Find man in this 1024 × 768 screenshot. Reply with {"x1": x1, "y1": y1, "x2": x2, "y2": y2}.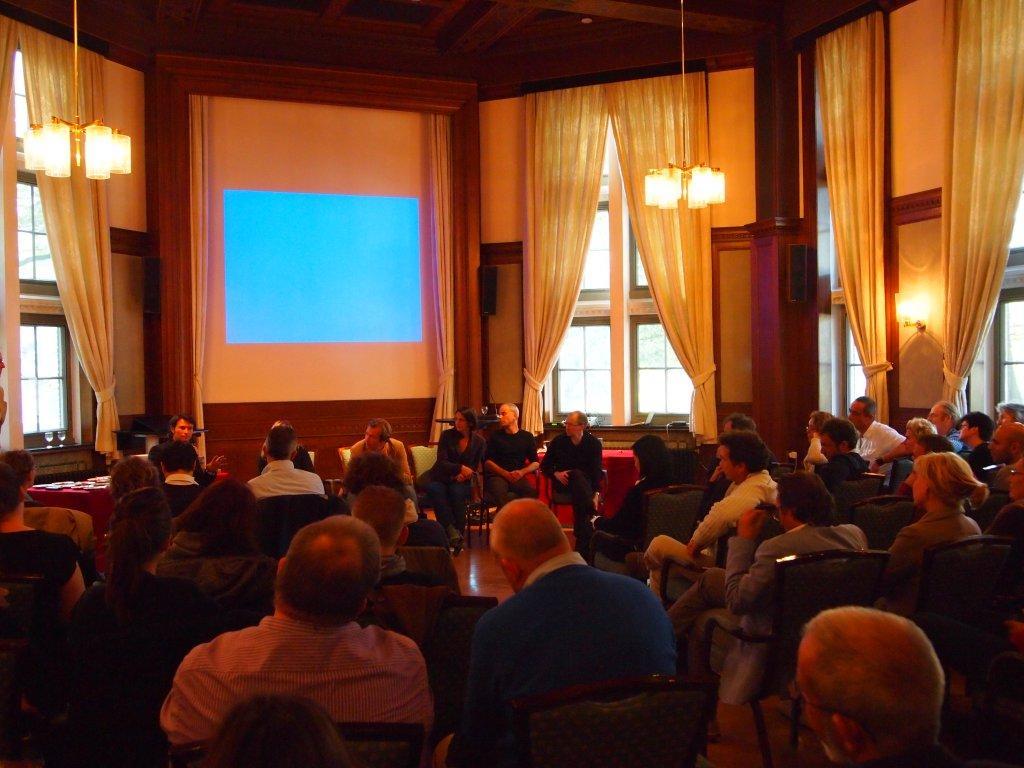
{"x1": 848, "y1": 395, "x2": 908, "y2": 484}.
